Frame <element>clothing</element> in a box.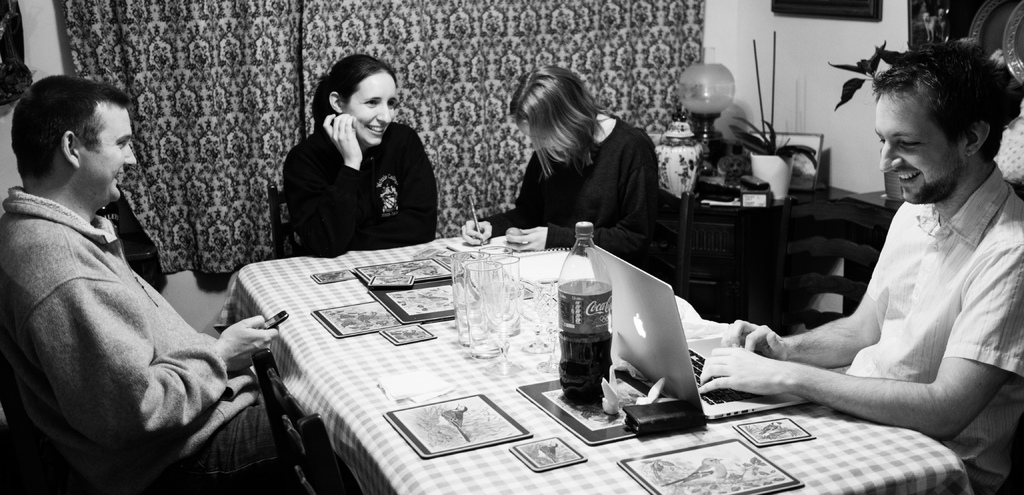
box=[280, 118, 433, 274].
